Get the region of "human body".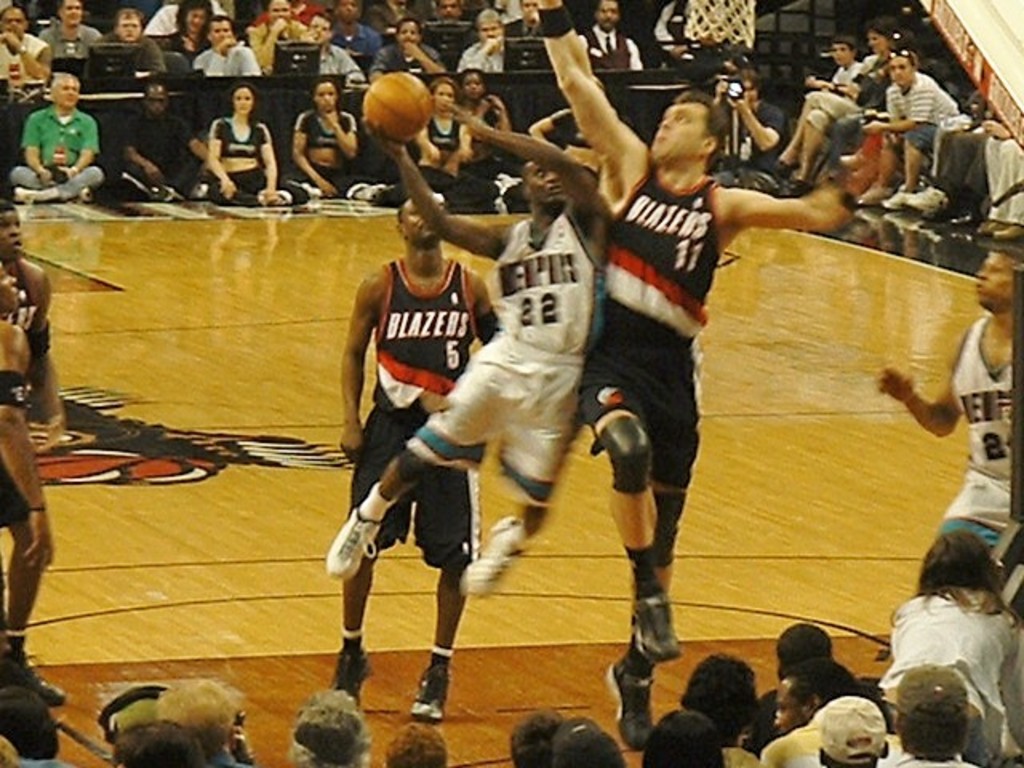
(x1=0, y1=205, x2=66, y2=450).
